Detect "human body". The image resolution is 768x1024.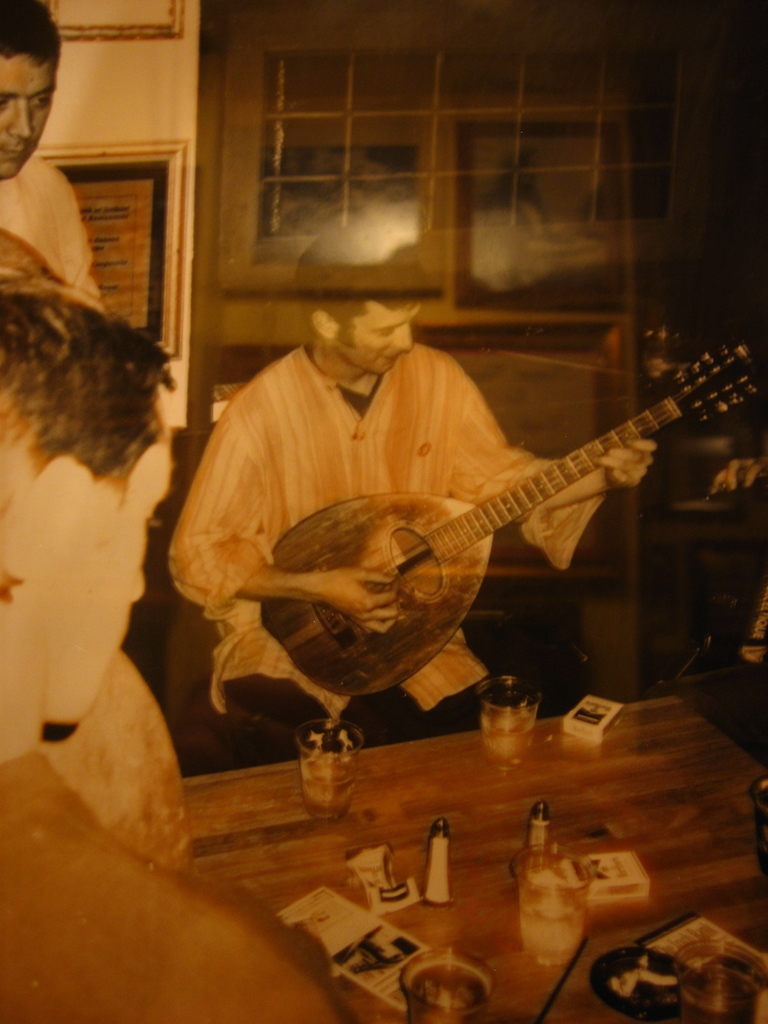
[left=116, top=214, right=720, bottom=785].
